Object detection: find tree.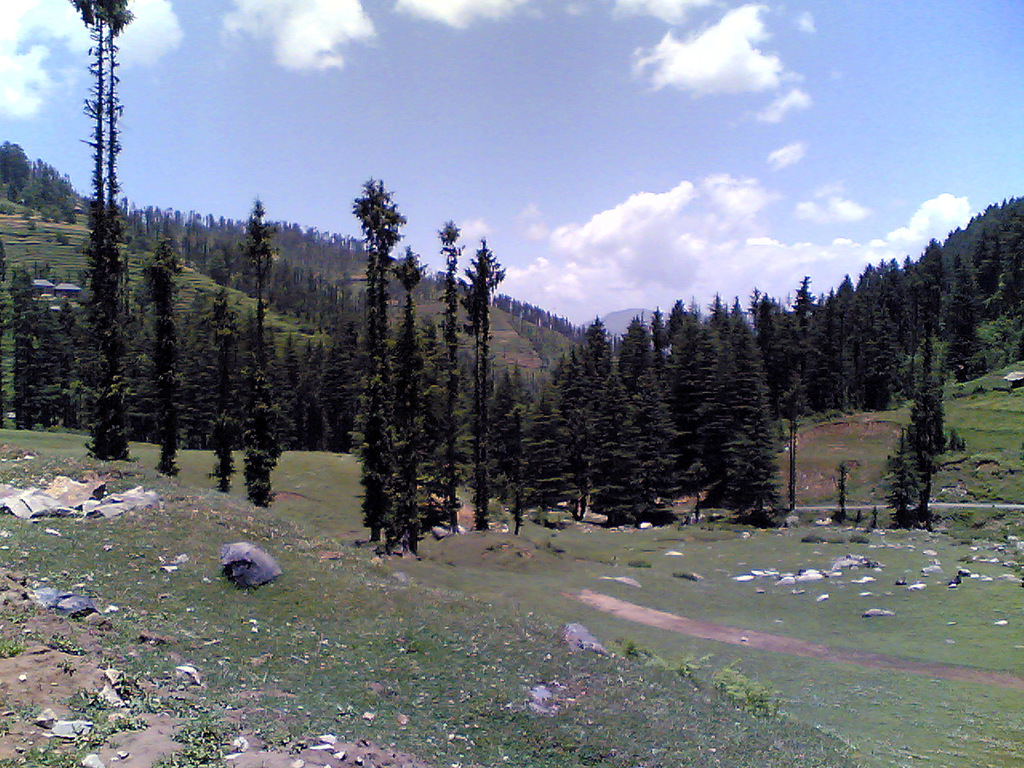
x1=890 y1=235 x2=984 y2=535.
